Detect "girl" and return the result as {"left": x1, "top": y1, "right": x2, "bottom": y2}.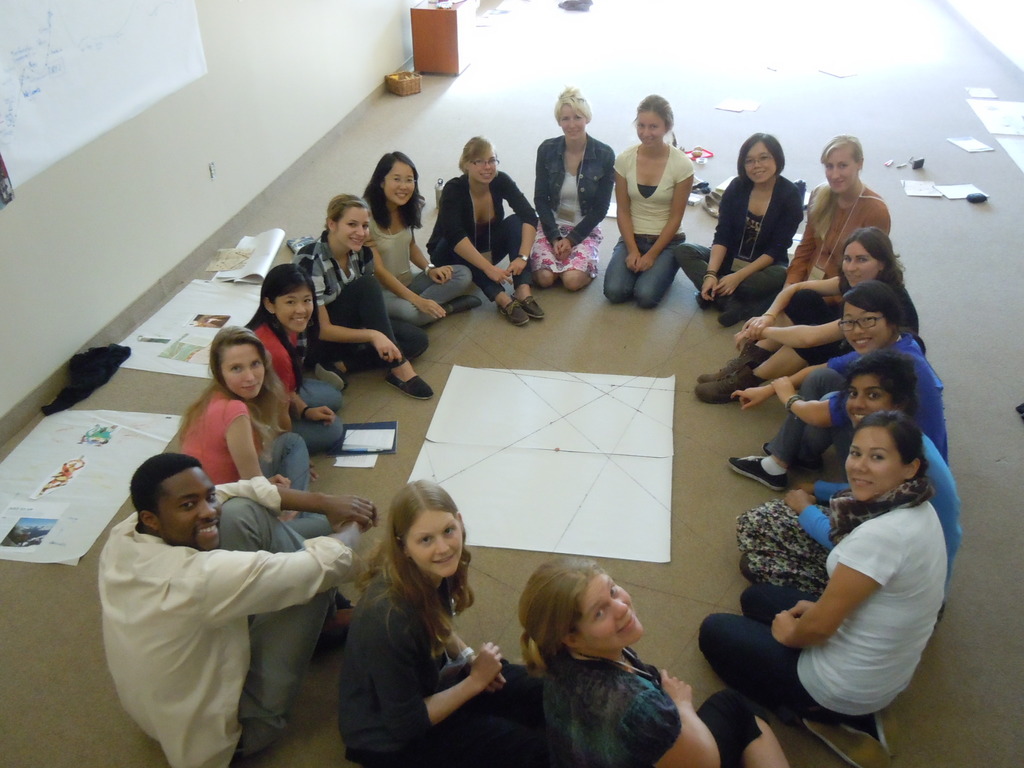
{"left": 534, "top": 93, "right": 617, "bottom": 291}.
